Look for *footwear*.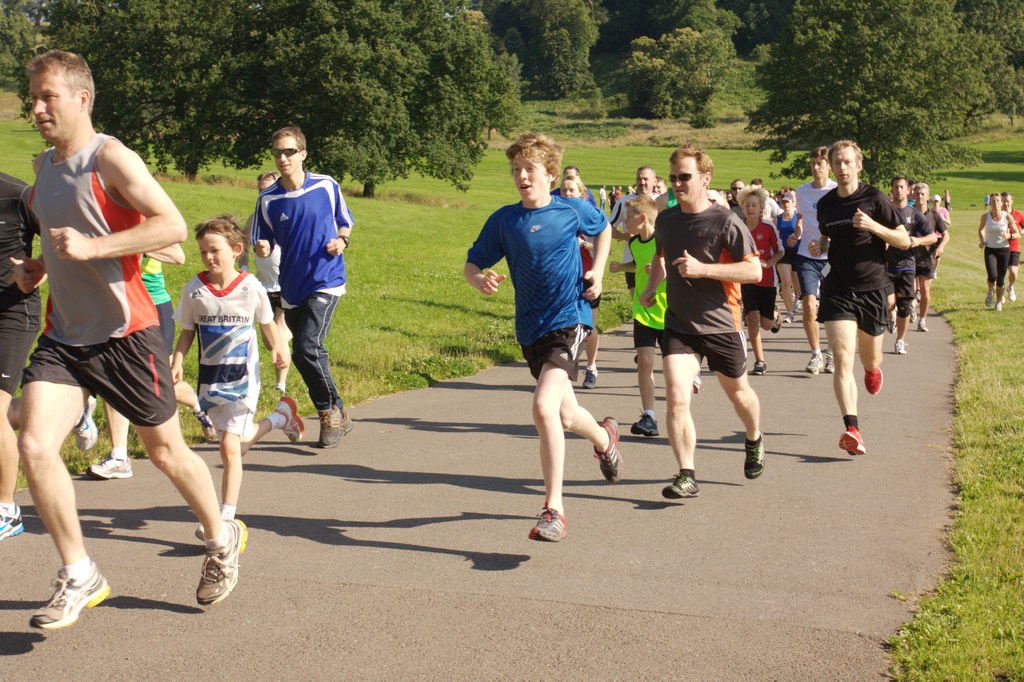
Found: <bbox>271, 388, 283, 404</bbox>.
